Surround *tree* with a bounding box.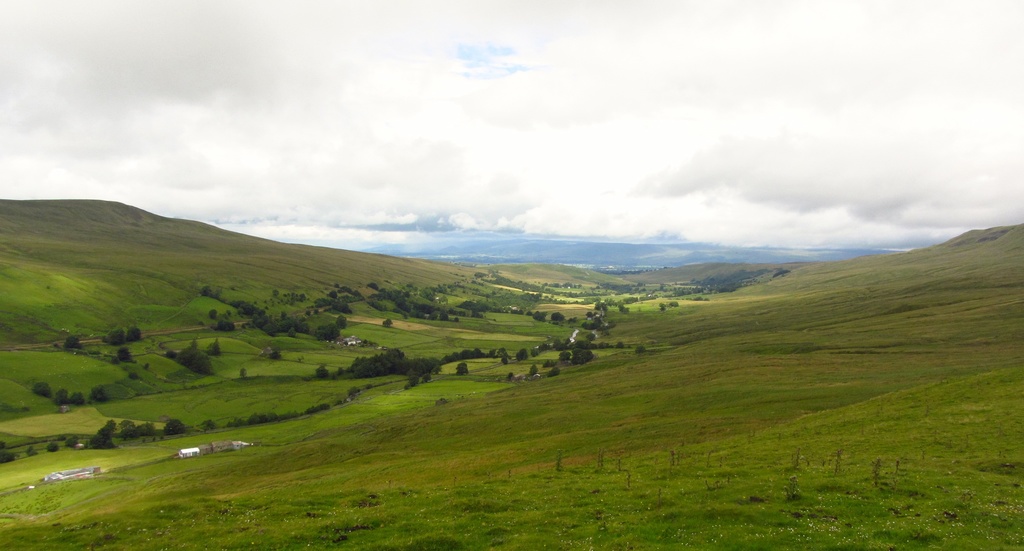
x1=105, y1=325, x2=136, y2=341.
